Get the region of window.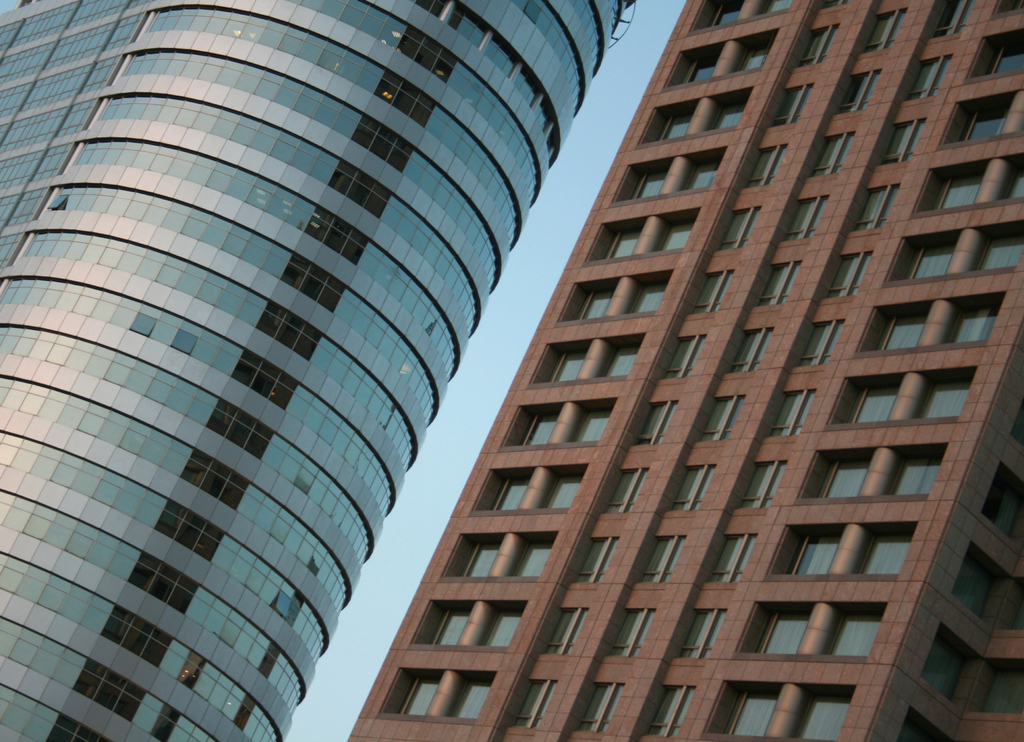
BBox(862, 529, 915, 576).
